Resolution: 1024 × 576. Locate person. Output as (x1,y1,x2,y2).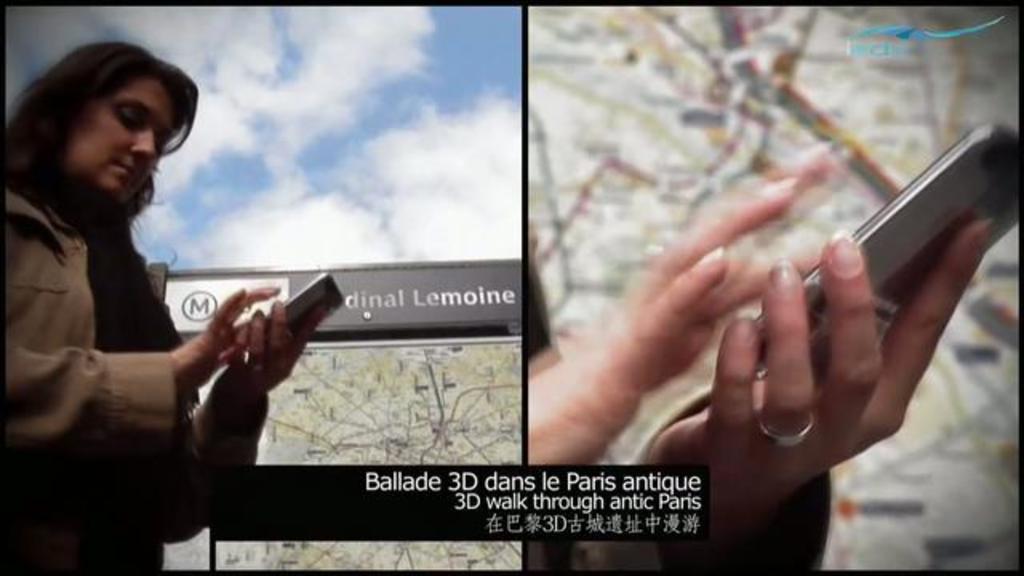
(6,45,326,574).
